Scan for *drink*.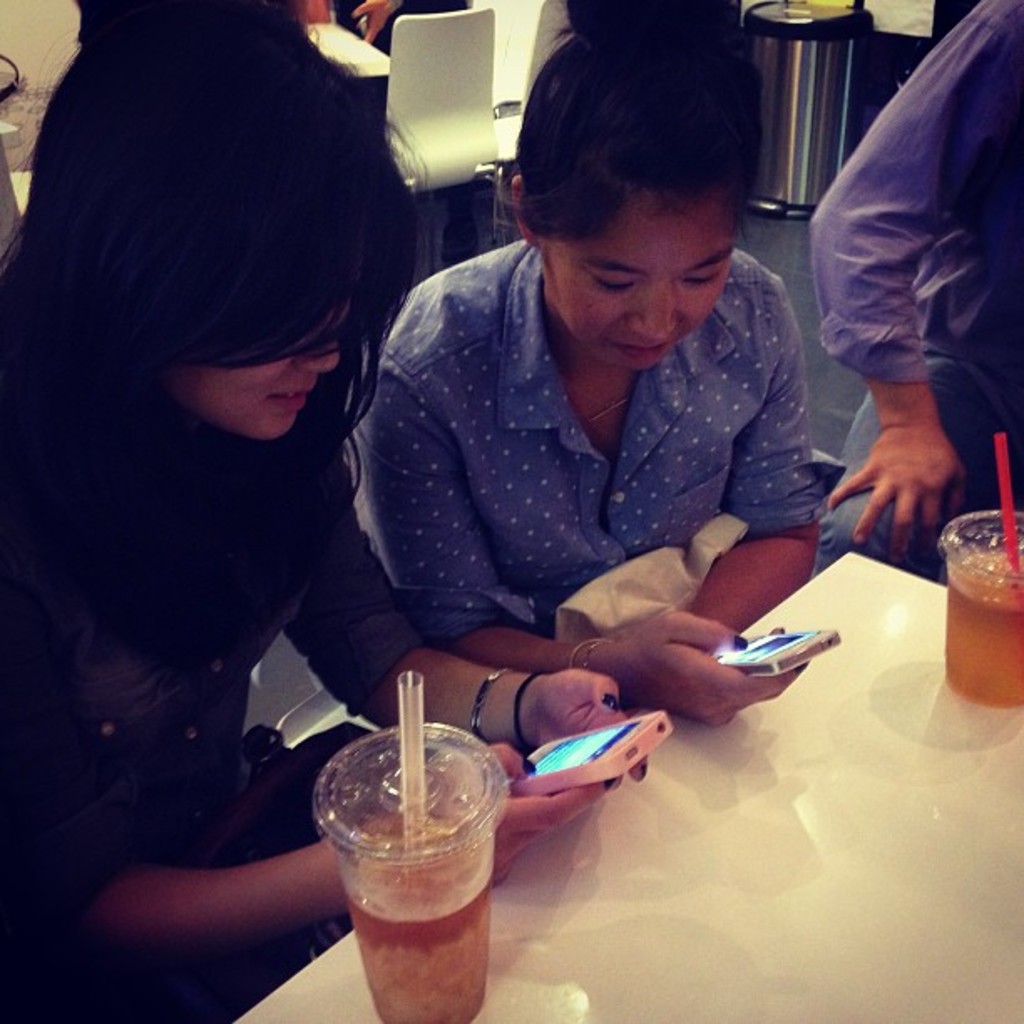
Scan result: bbox=[939, 544, 1022, 719].
